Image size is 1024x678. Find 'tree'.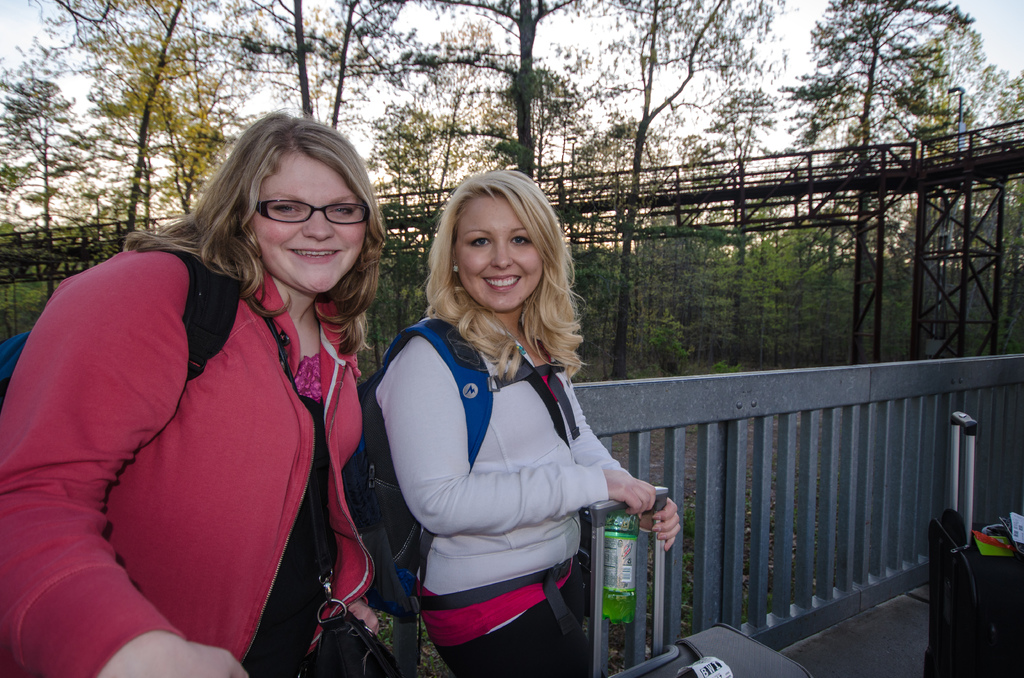
x1=692 y1=76 x2=784 y2=232.
